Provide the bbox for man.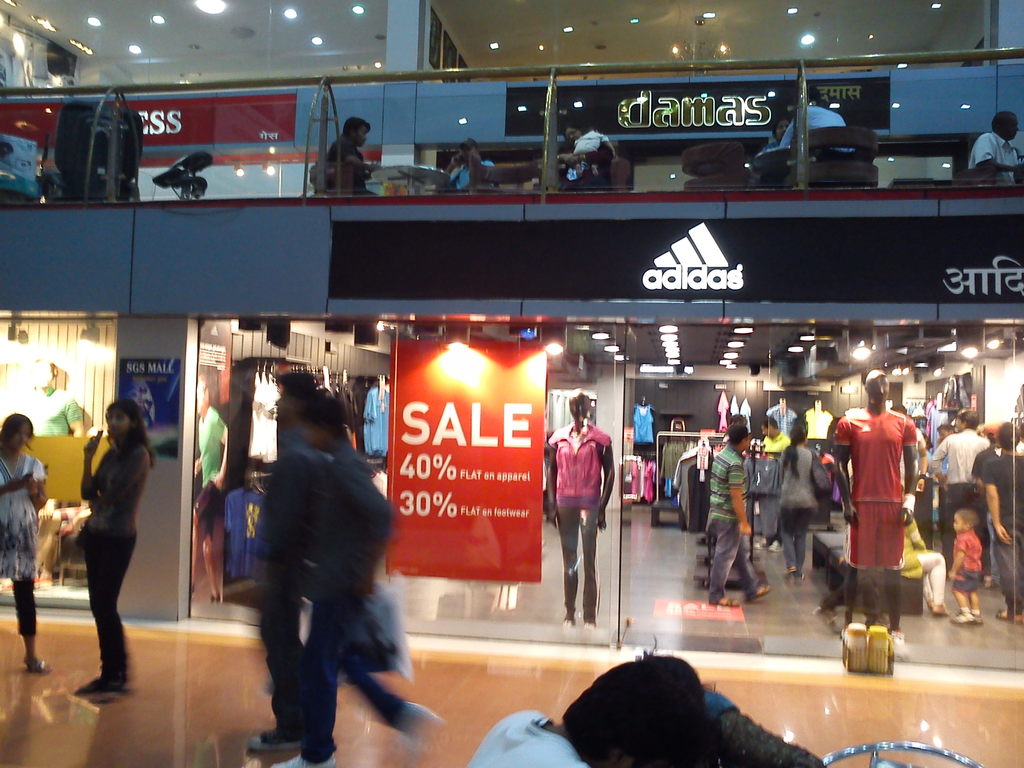
(left=706, top=422, right=776, bottom=616).
